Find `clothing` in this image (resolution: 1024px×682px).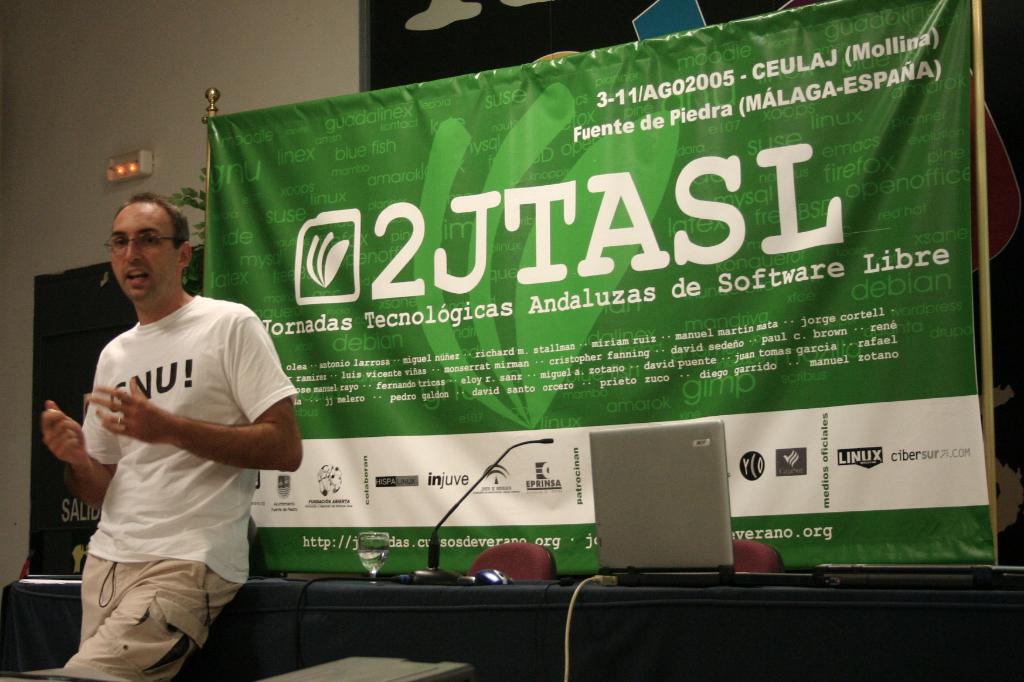
[67,553,236,681].
